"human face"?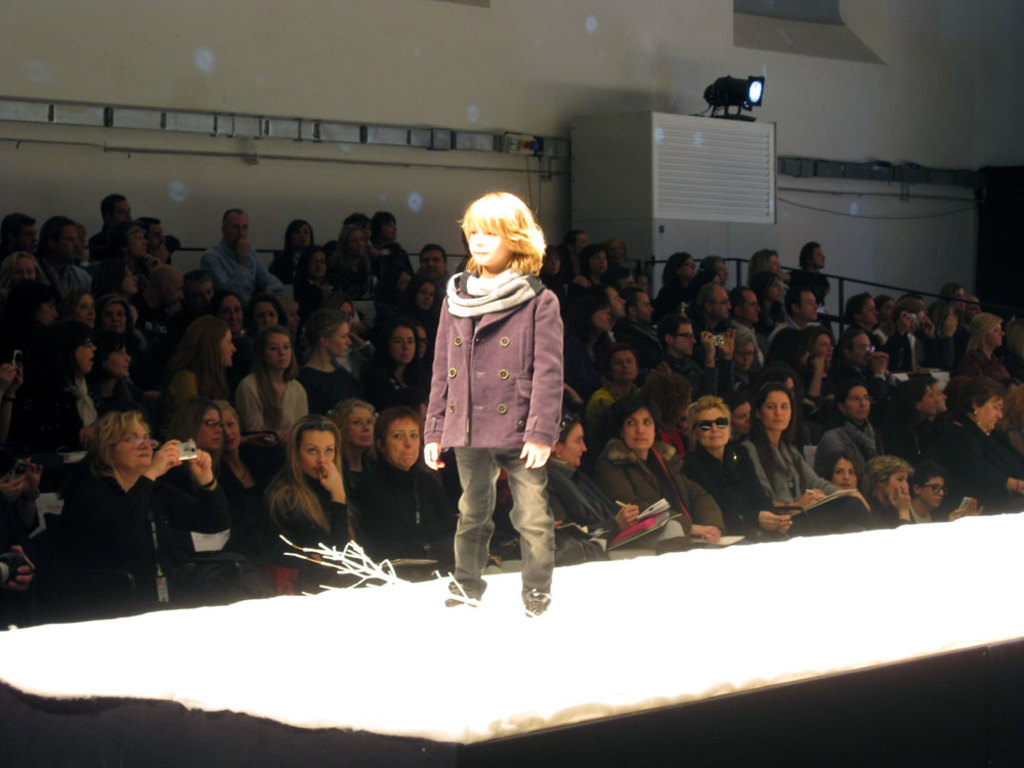
bbox=(216, 411, 242, 451)
